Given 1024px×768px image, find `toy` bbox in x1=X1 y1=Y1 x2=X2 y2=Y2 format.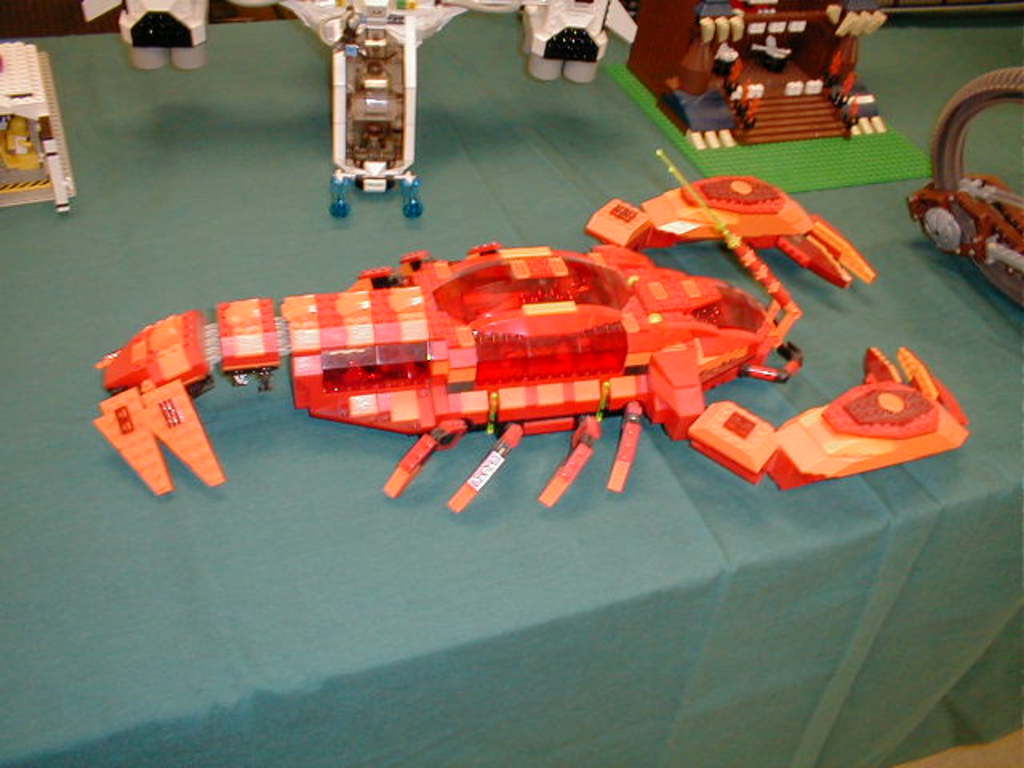
x1=902 y1=69 x2=1022 y2=317.
